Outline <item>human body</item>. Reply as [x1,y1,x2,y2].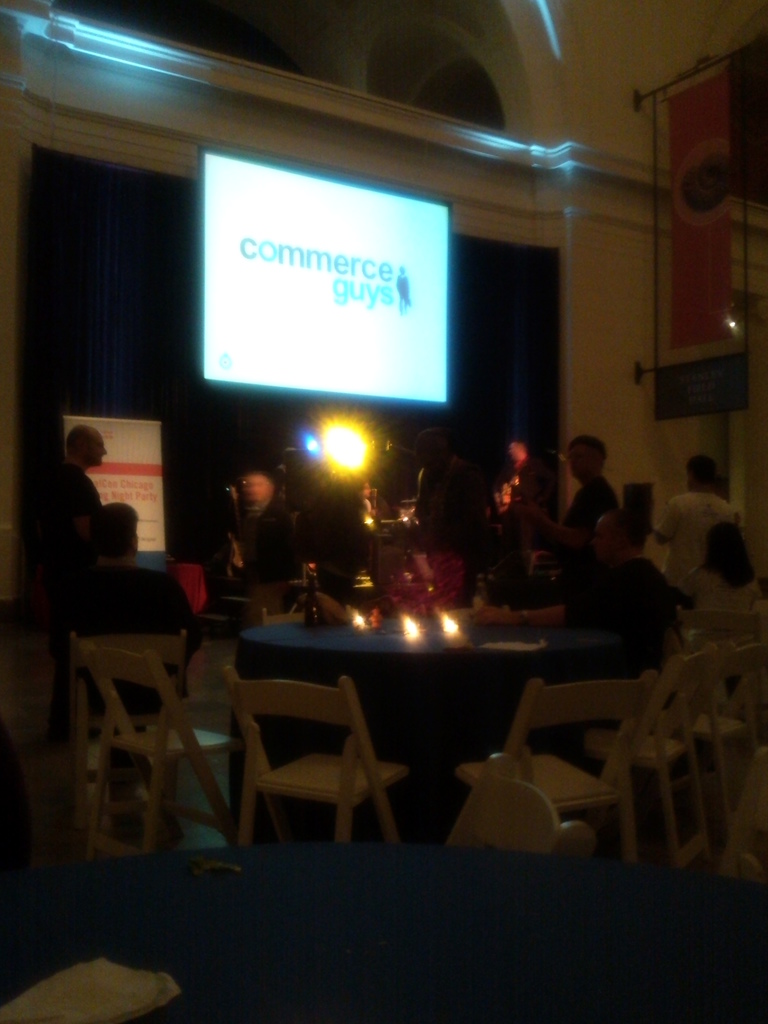
[62,504,205,849].
